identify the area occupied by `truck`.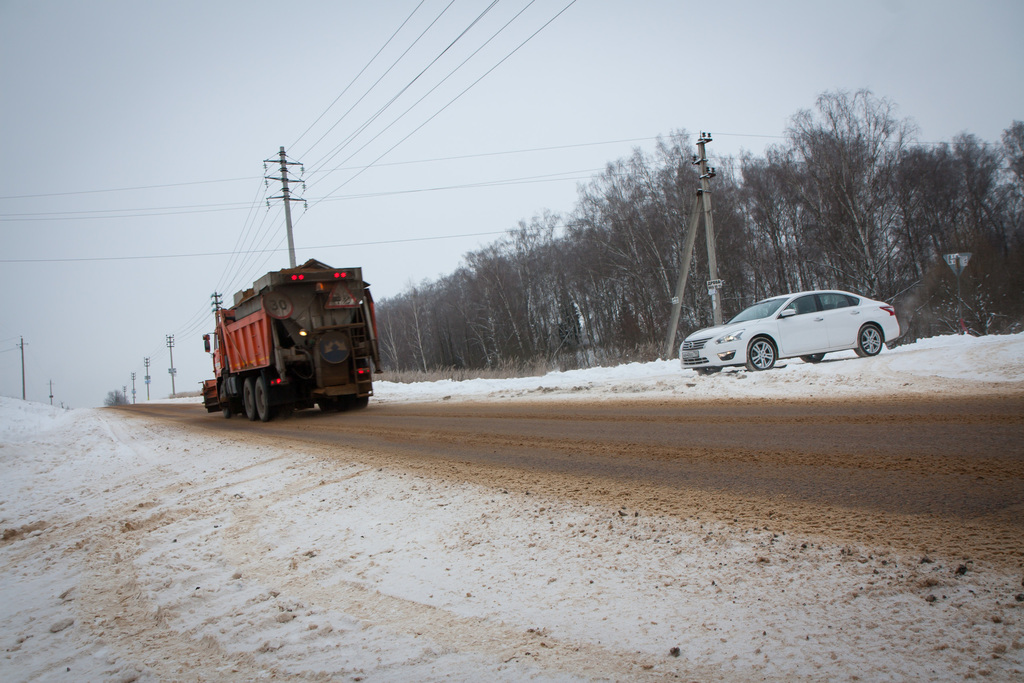
Area: (186,251,379,428).
